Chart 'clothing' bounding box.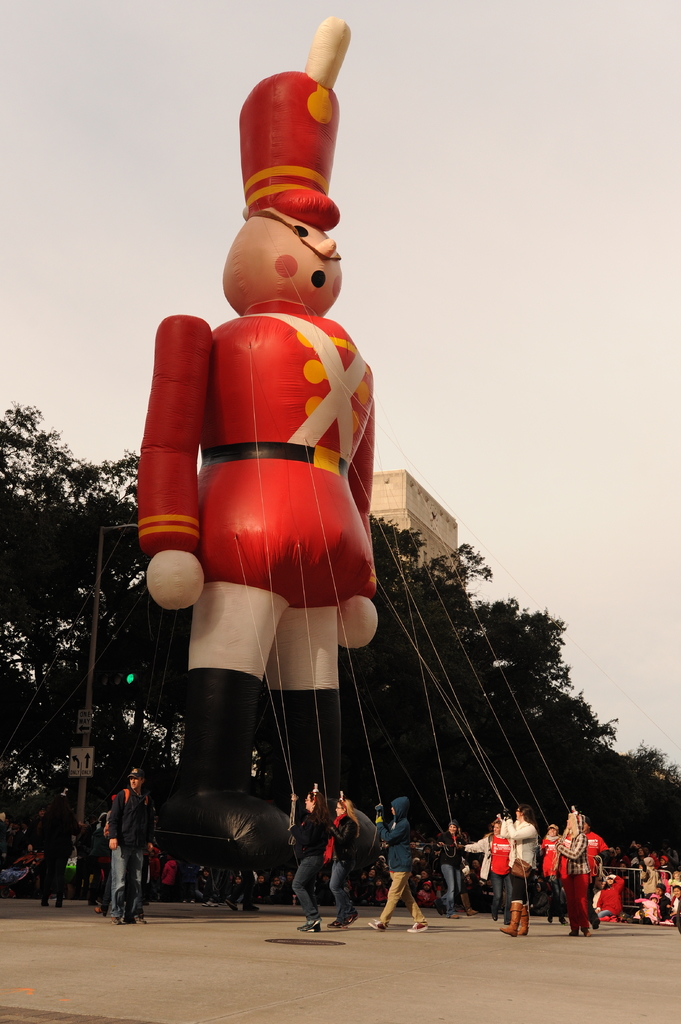
Charted: [384,795,409,877].
